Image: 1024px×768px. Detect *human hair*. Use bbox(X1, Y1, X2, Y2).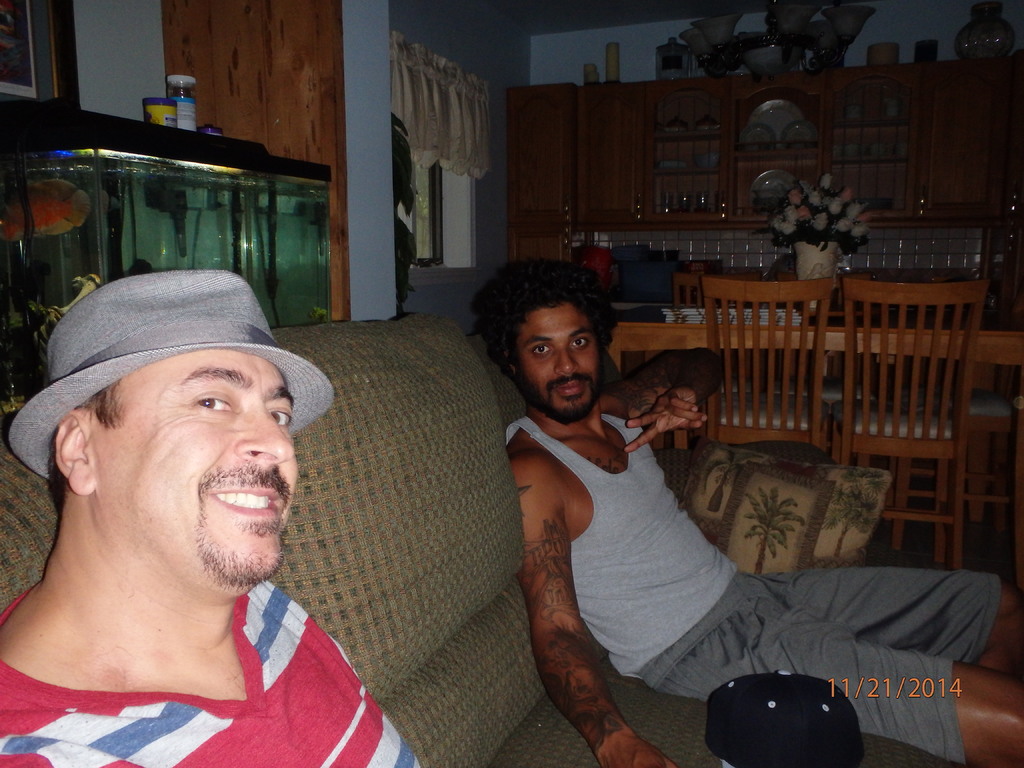
bbox(483, 264, 614, 387).
